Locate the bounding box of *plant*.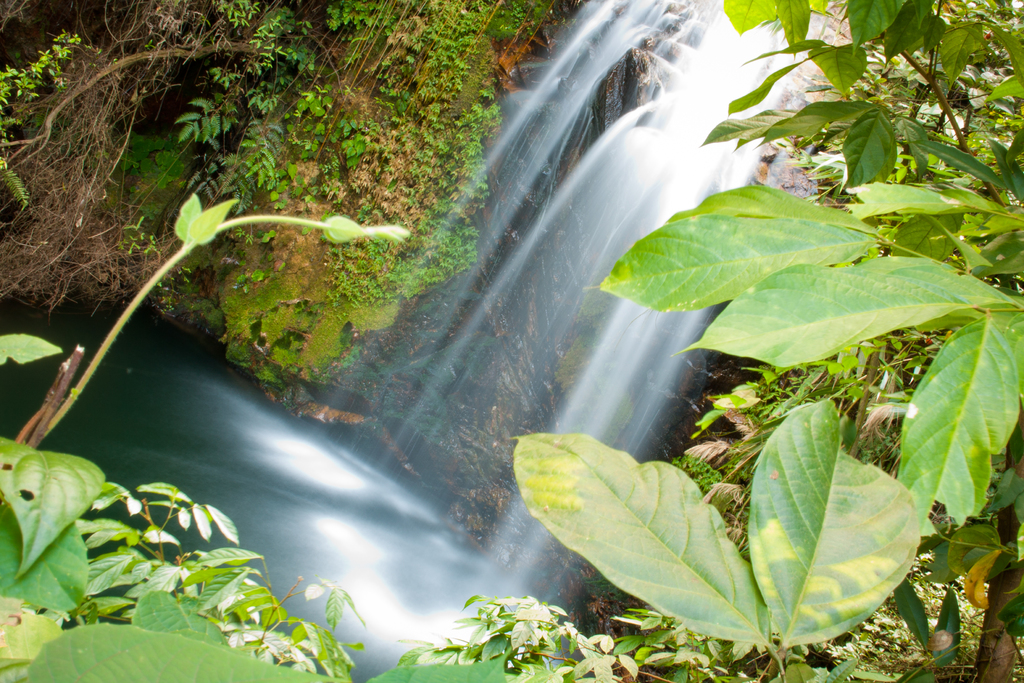
Bounding box: 68, 477, 364, 682.
